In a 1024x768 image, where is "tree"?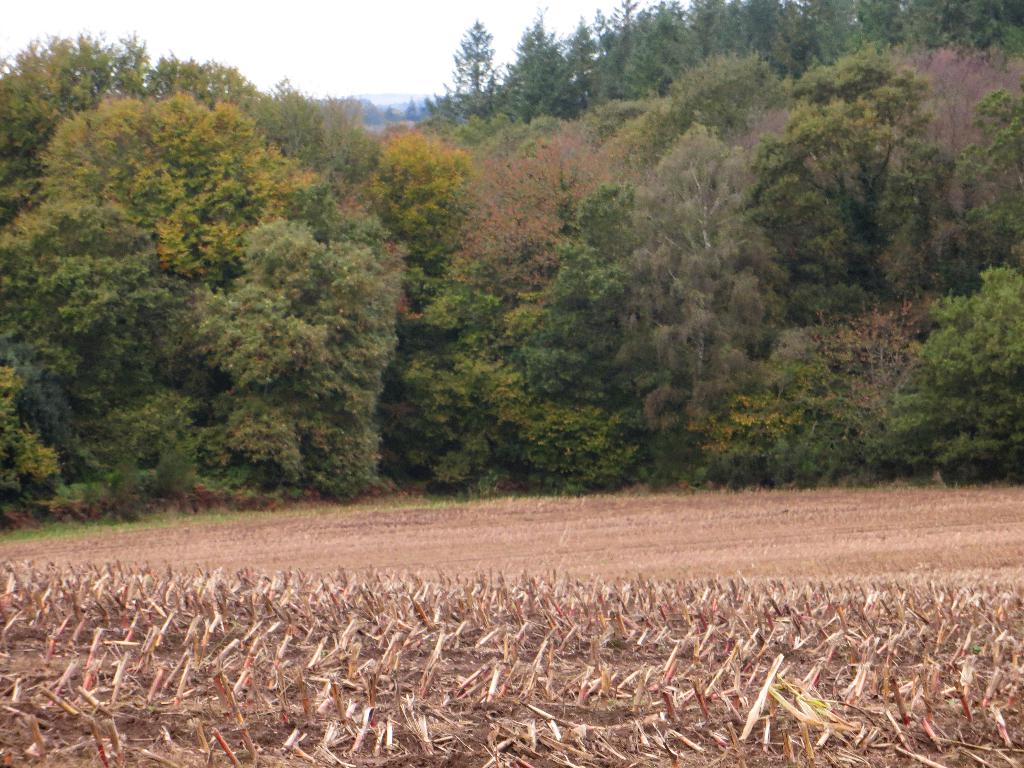
bbox(381, 294, 654, 508).
